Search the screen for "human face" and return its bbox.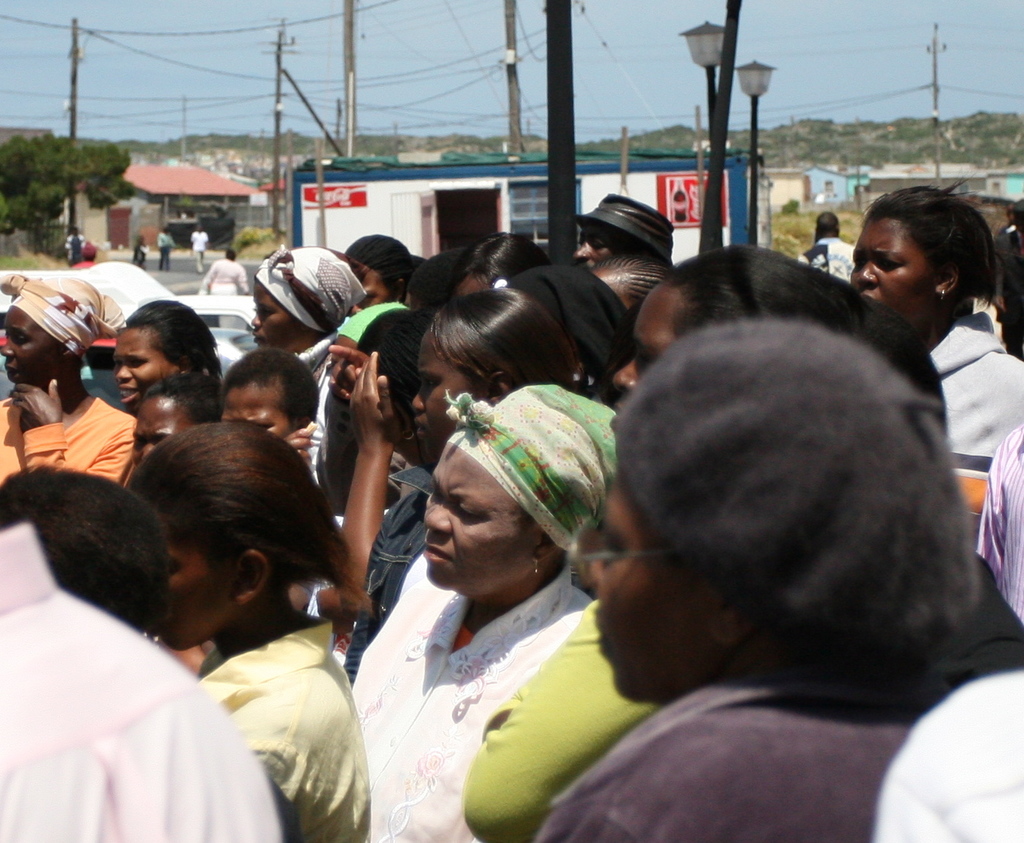
Found: pyautogui.locateOnScreen(154, 532, 235, 659).
